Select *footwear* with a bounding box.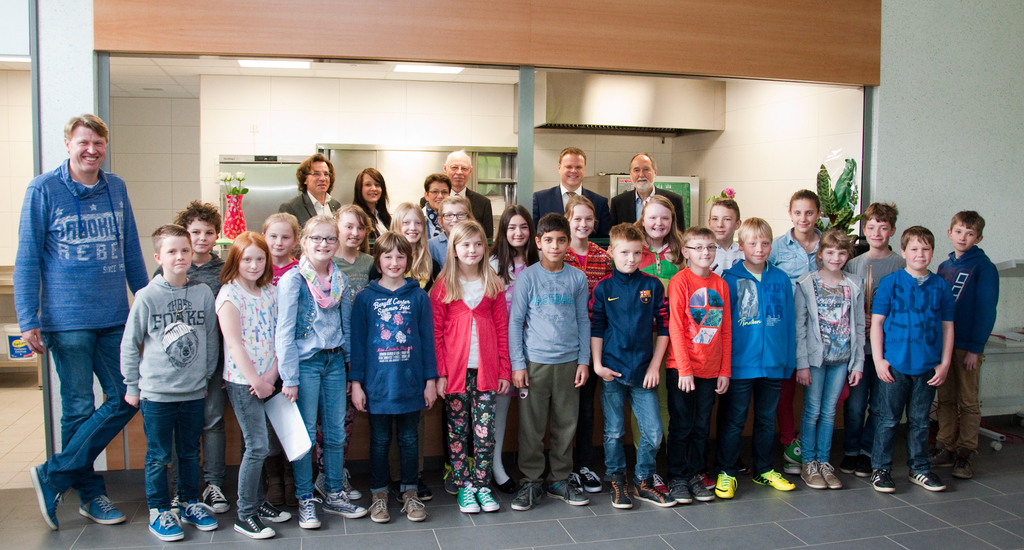
369:492:392:524.
